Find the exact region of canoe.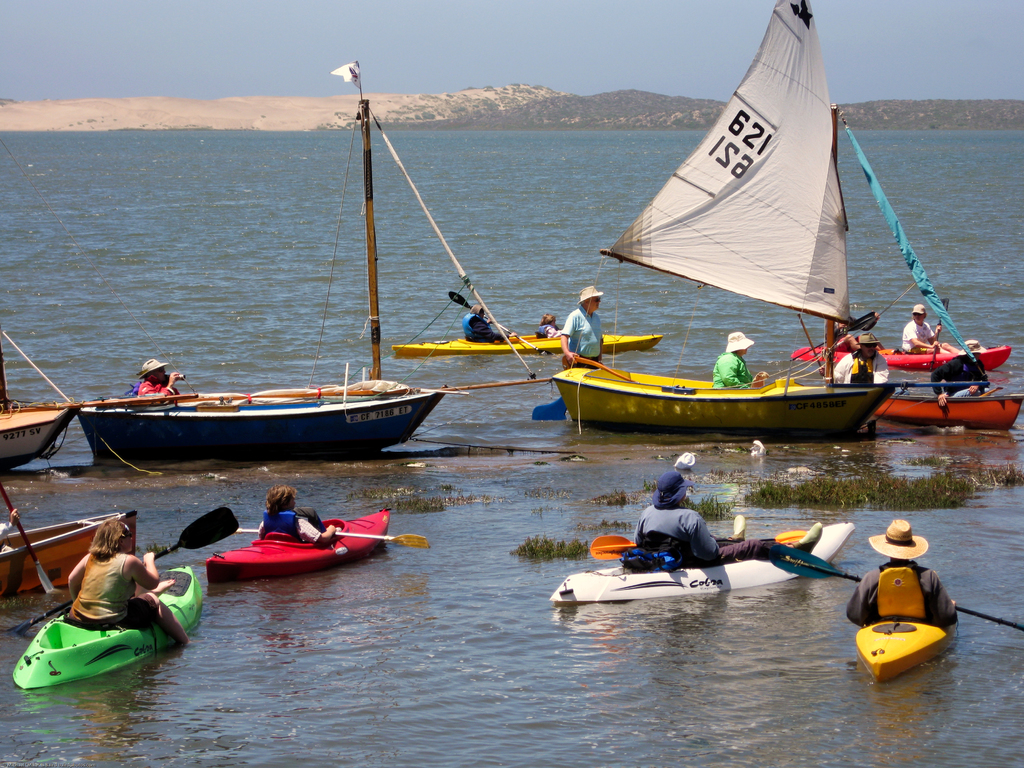
Exact region: bbox=(0, 400, 81, 471).
